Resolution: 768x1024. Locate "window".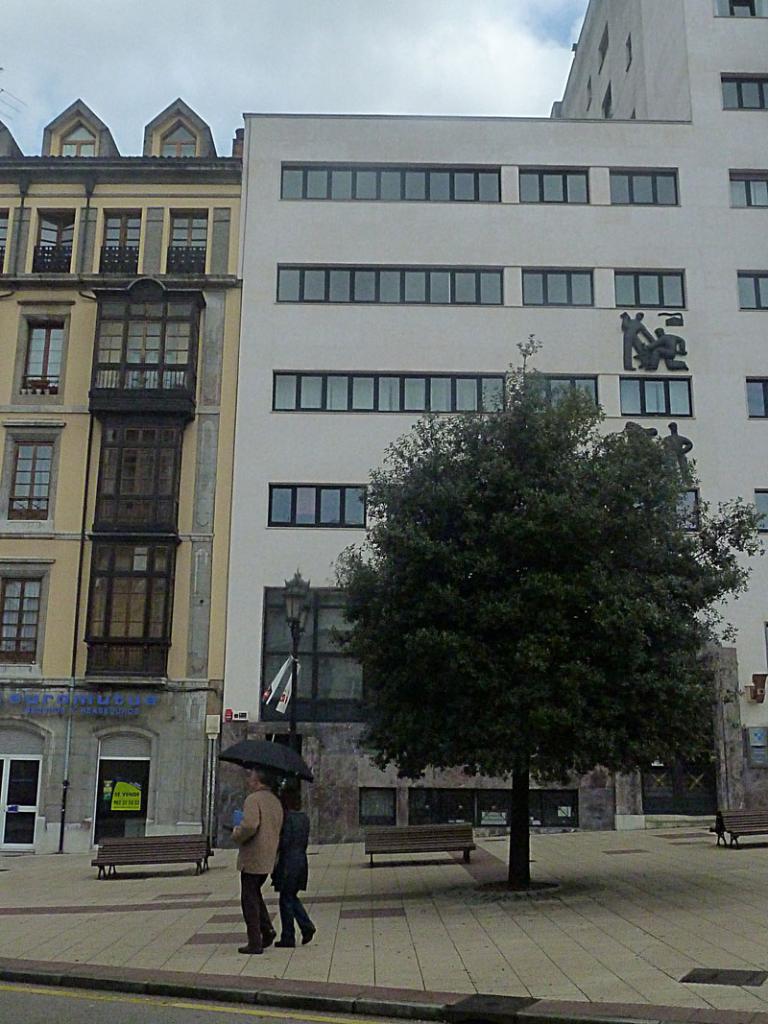
box=[167, 213, 201, 273].
